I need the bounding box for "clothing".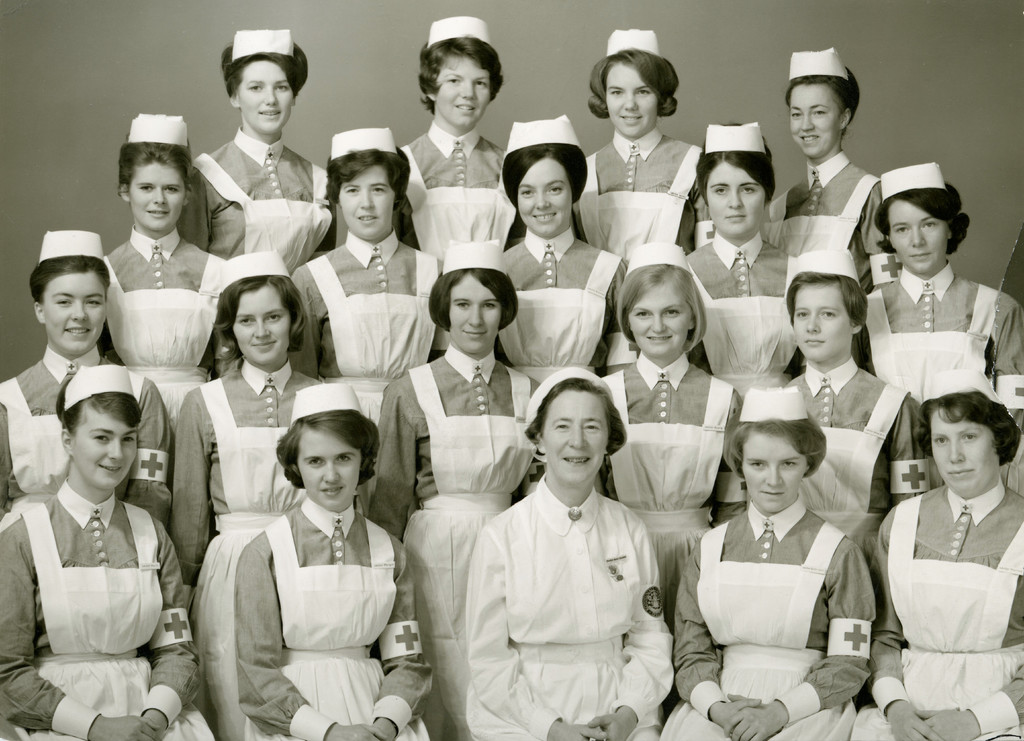
Here it is: detection(0, 346, 175, 525).
